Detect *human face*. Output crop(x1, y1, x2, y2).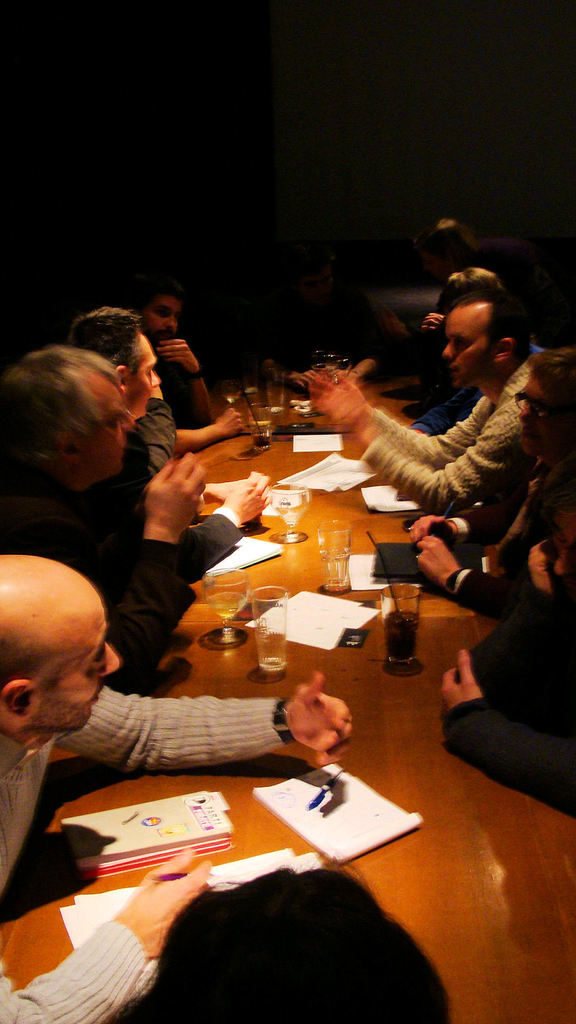
crop(125, 333, 164, 420).
